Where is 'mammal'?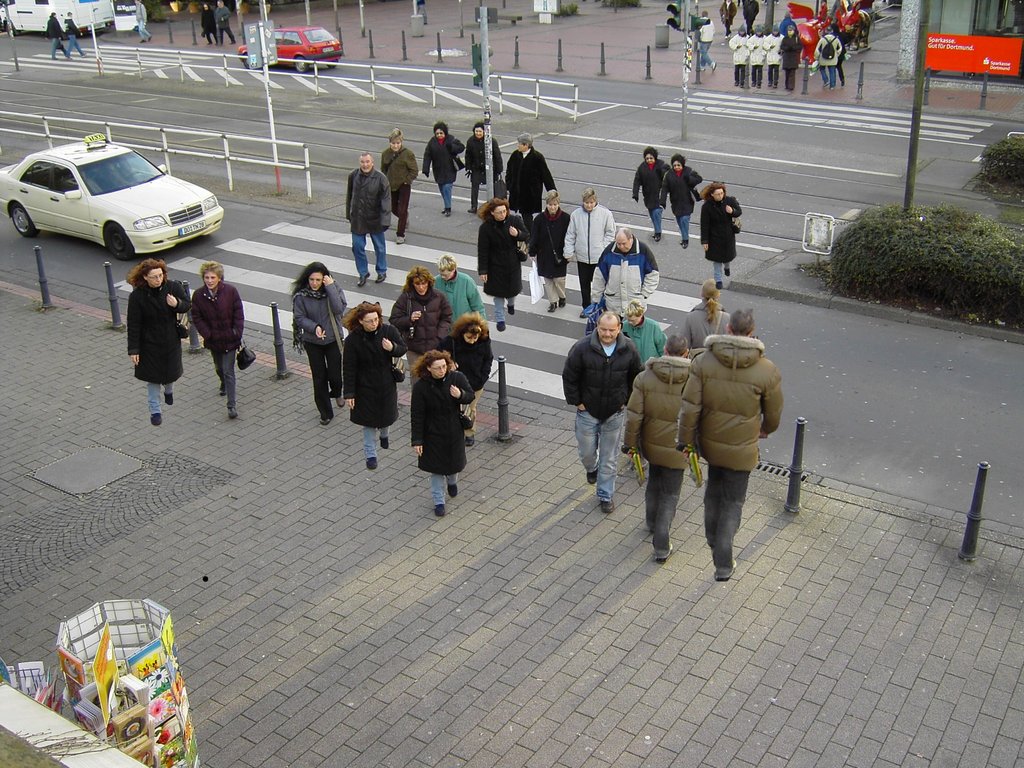
[594, 225, 655, 321].
